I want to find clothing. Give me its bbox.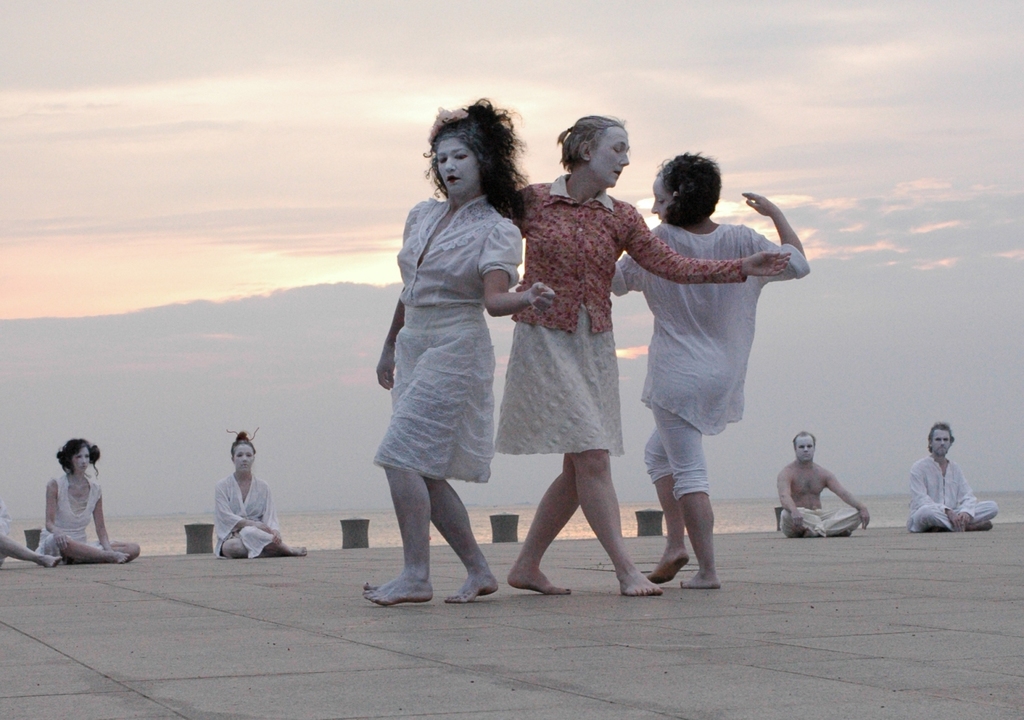
903 454 1001 532.
